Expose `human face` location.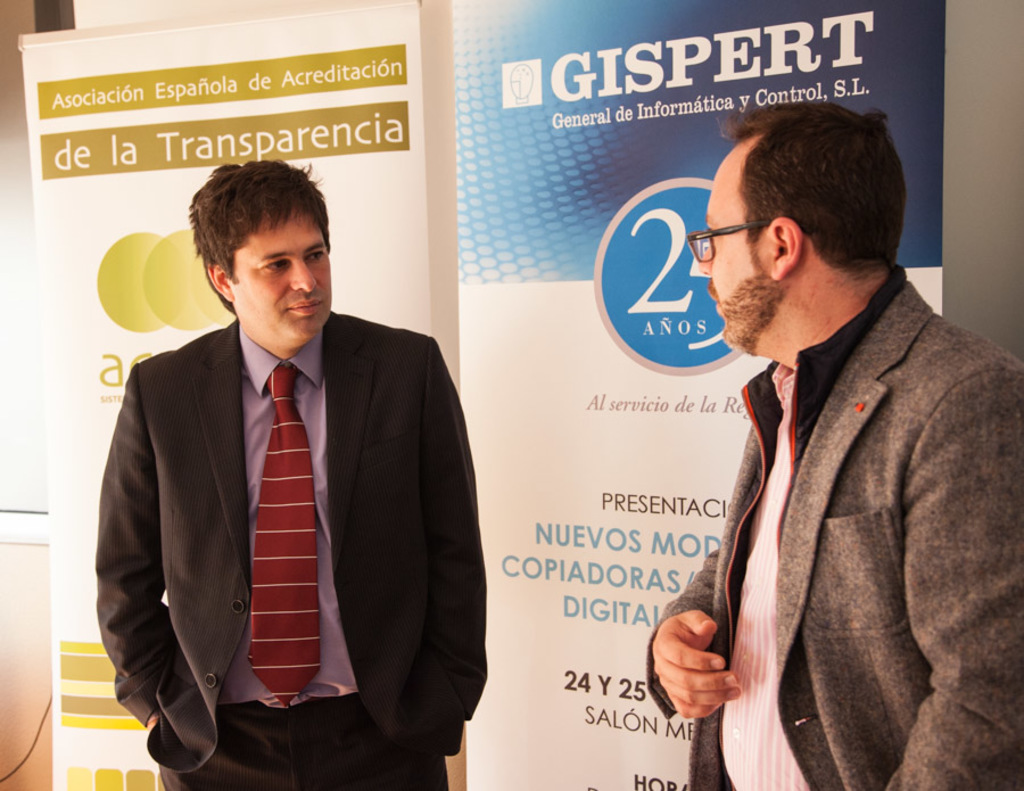
Exposed at (x1=699, y1=159, x2=776, y2=345).
